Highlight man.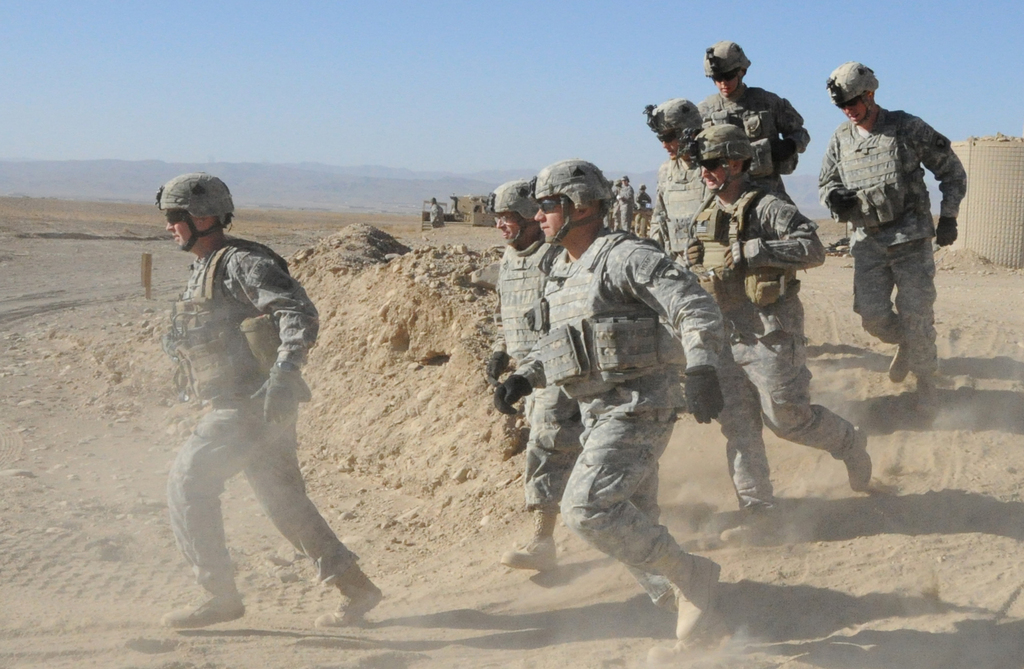
Highlighted region: 826/71/973/410.
